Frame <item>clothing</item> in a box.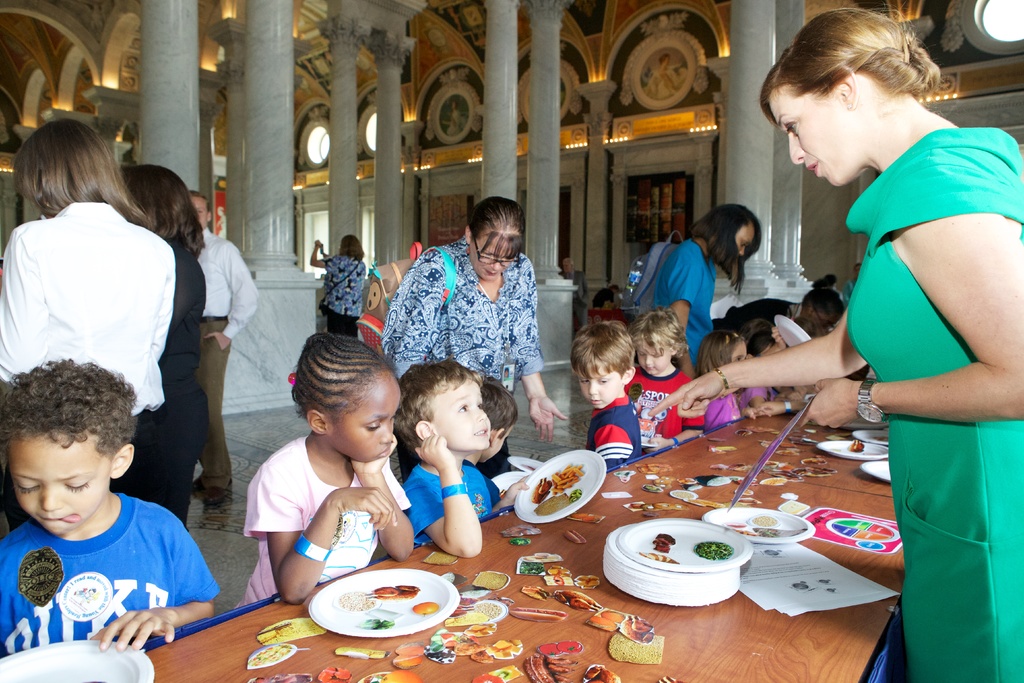
x1=0, y1=199, x2=175, y2=413.
